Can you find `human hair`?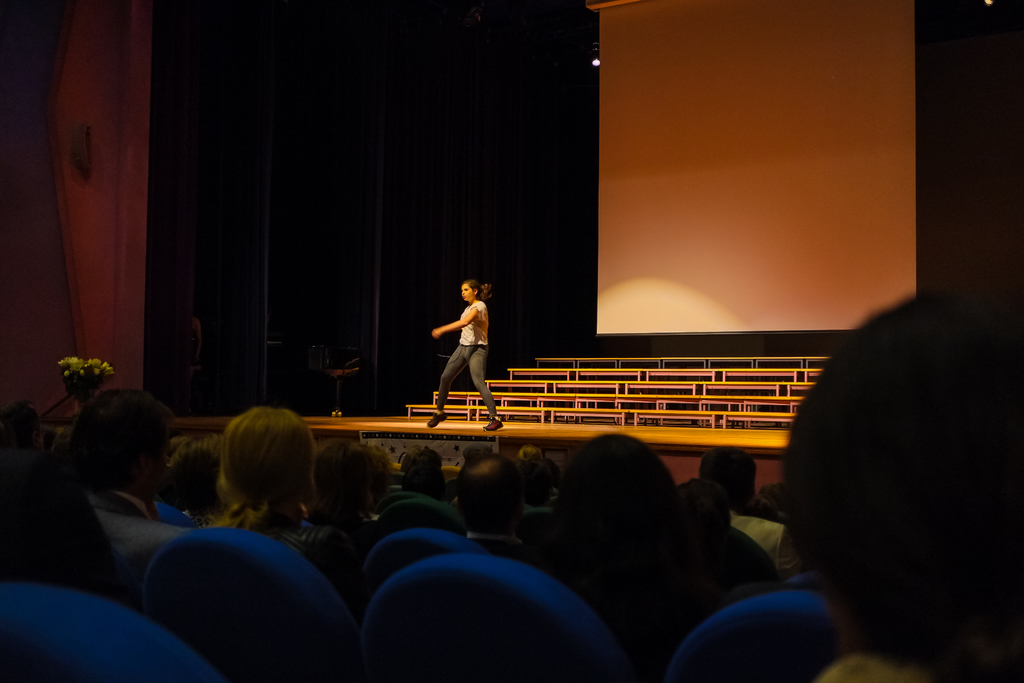
Yes, bounding box: [x1=670, y1=477, x2=735, y2=527].
